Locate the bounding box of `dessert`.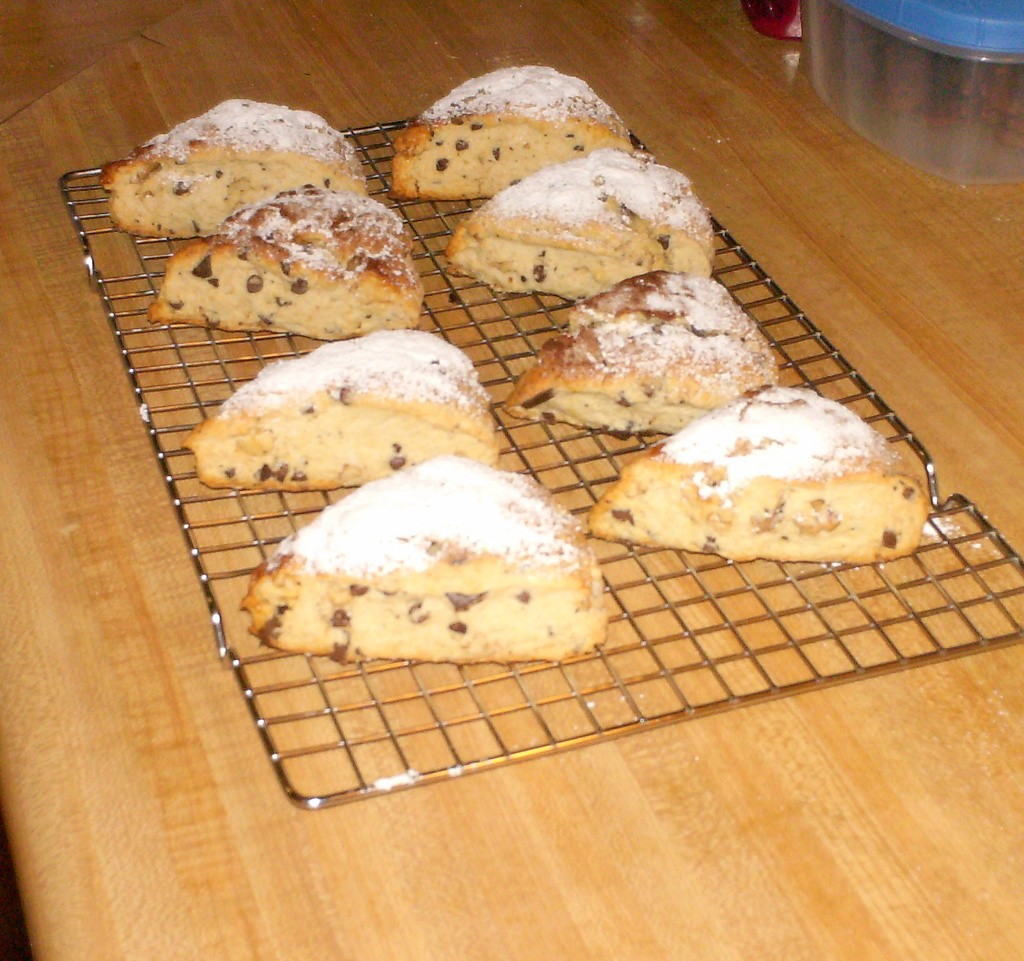
Bounding box: [left=488, top=267, right=779, bottom=443].
